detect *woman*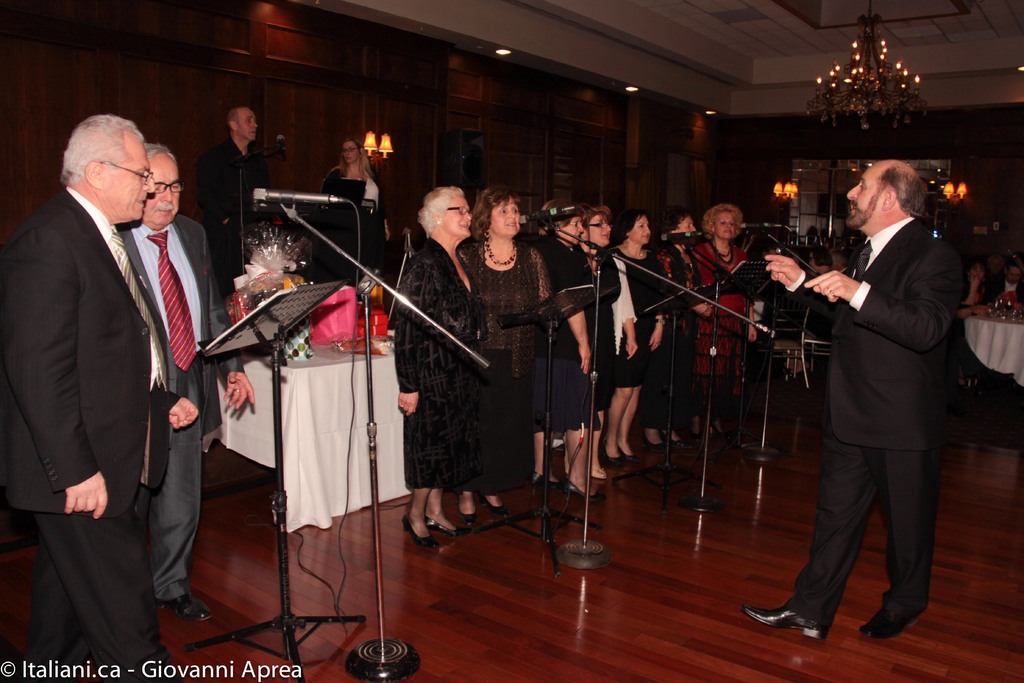
BBox(599, 210, 669, 468)
